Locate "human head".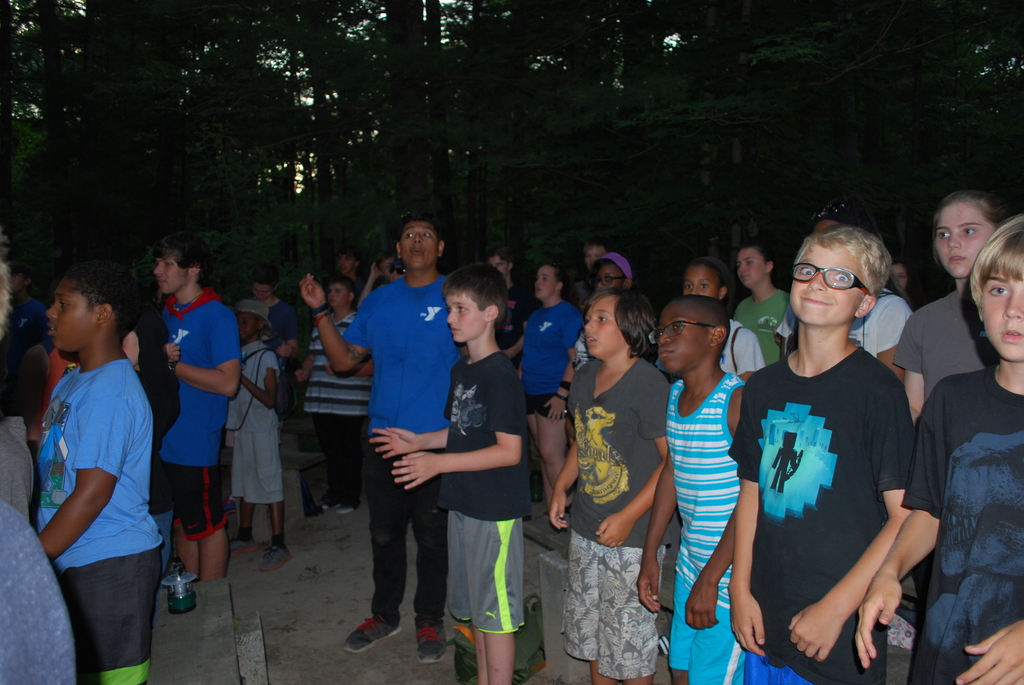
Bounding box: (left=733, top=237, right=774, bottom=290).
